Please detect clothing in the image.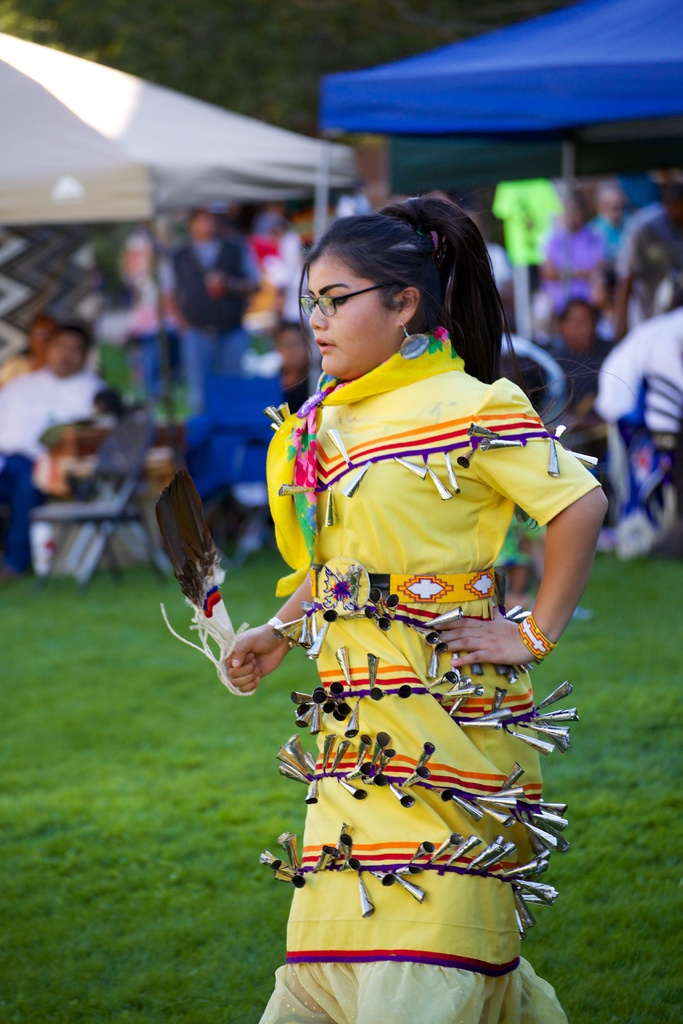
bbox(241, 324, 605, 1023).
